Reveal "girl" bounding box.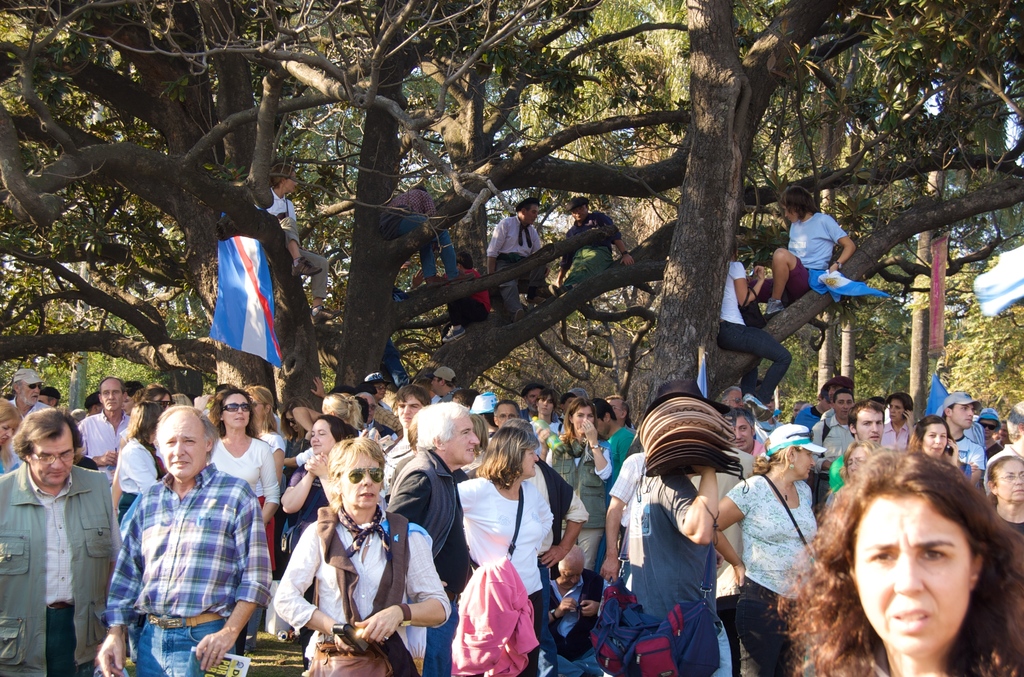
Revealed: BBox(780, 451, 1023, 676).
